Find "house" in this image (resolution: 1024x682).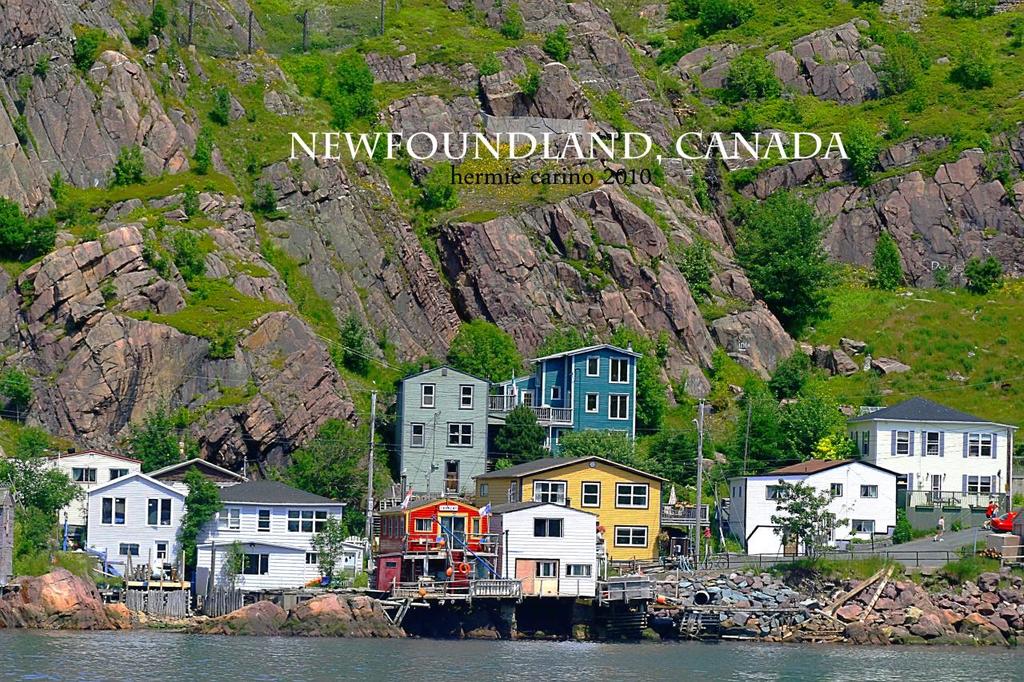
box(83, 467, 198, 588).
